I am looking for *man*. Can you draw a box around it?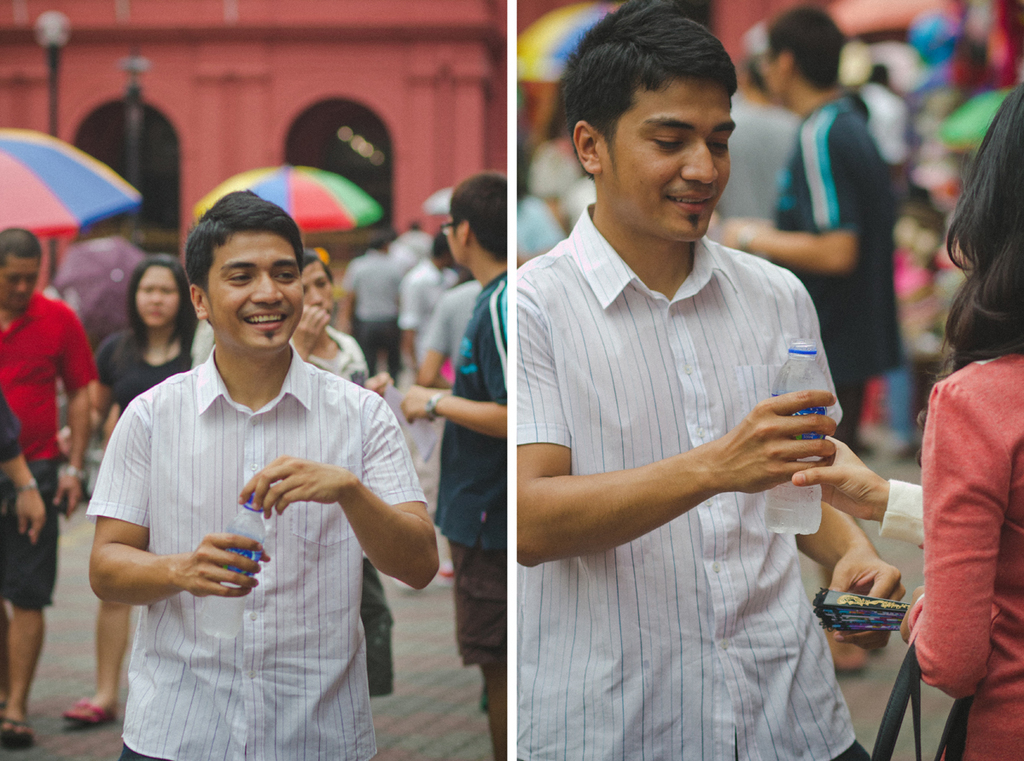
Sure, the bounding box is left=0, top=231, right=100, bottom=749.
